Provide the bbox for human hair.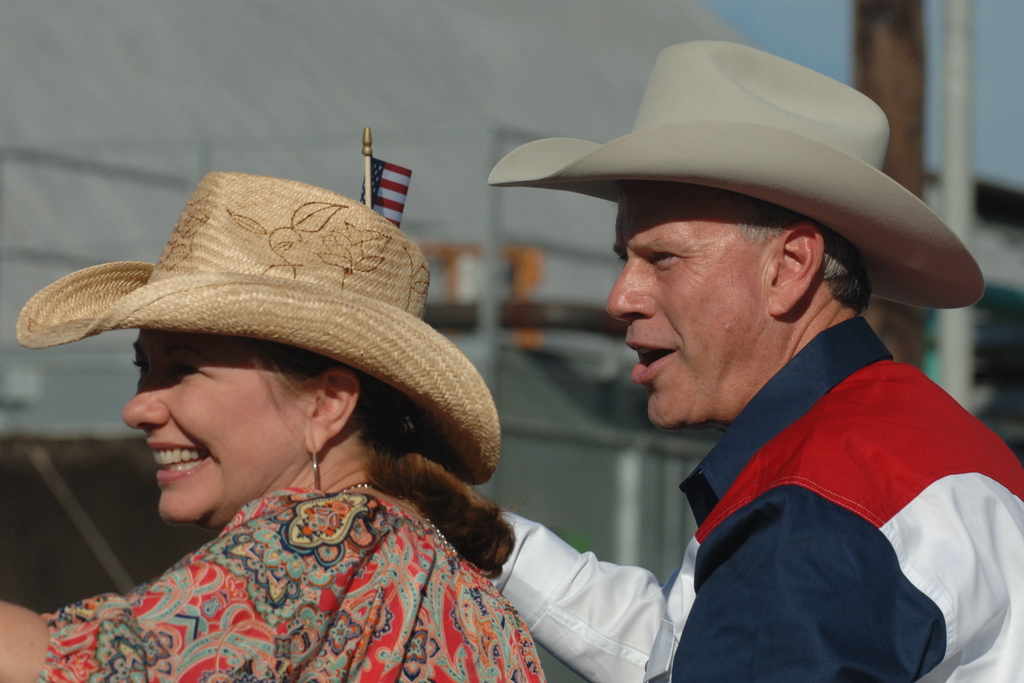
<box>234,337,522,586</box>.
